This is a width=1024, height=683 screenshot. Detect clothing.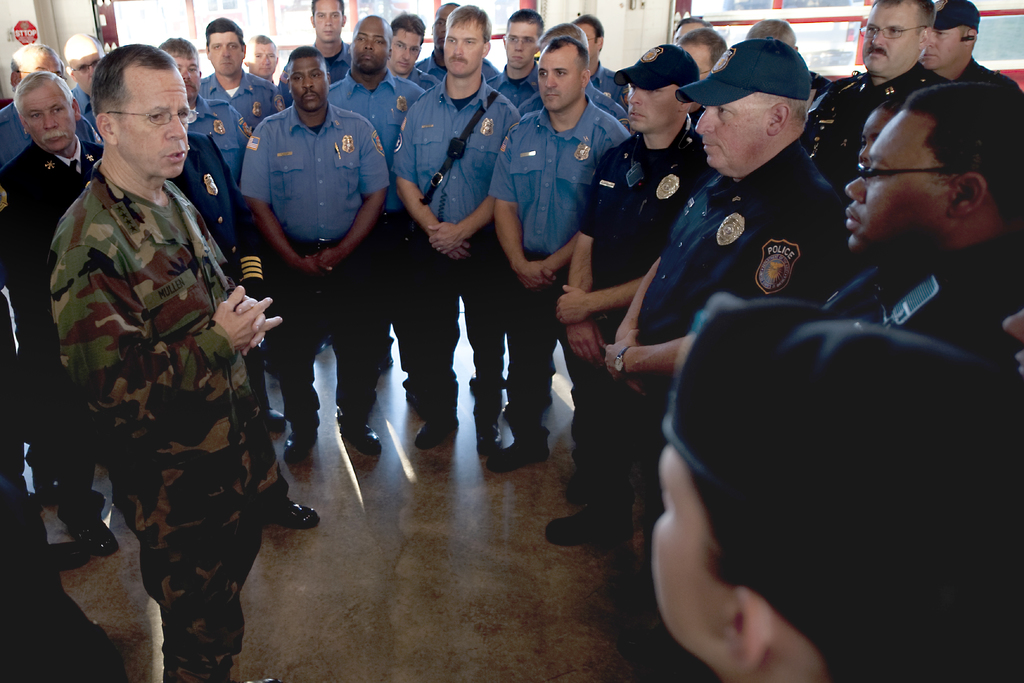
crop(803, 58, 953, 208).
